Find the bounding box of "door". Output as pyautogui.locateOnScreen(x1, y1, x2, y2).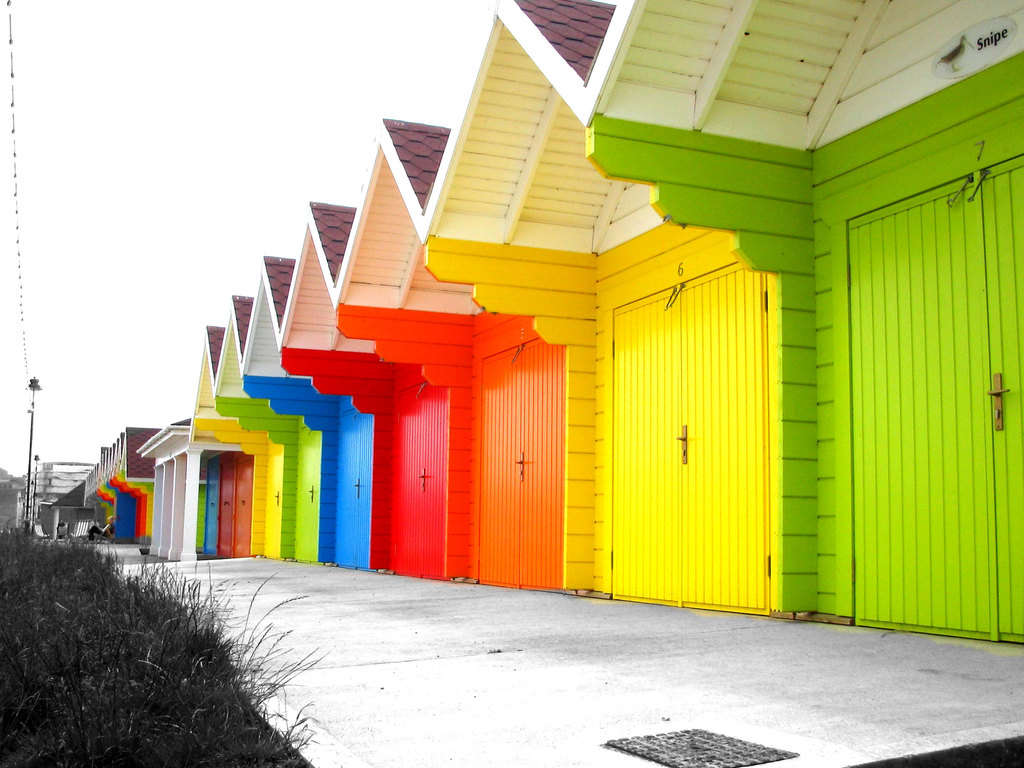
pyautogui.locateOnScreen(195, 454, 224, 559).
